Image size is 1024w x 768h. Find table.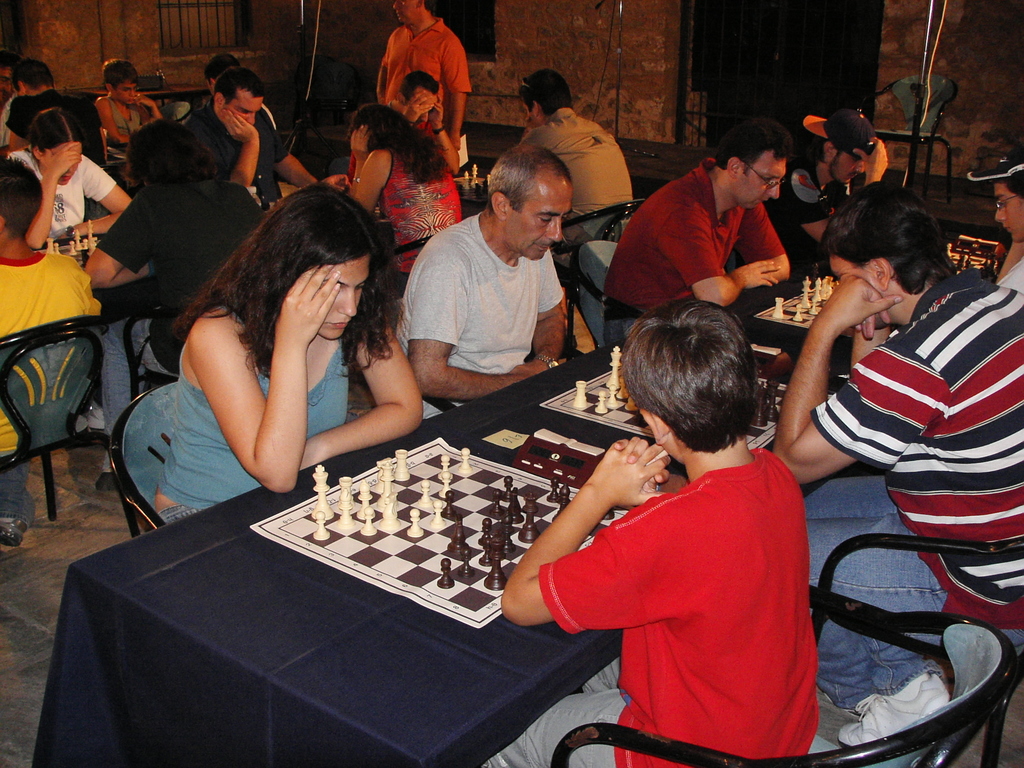
445:172:487:216.
